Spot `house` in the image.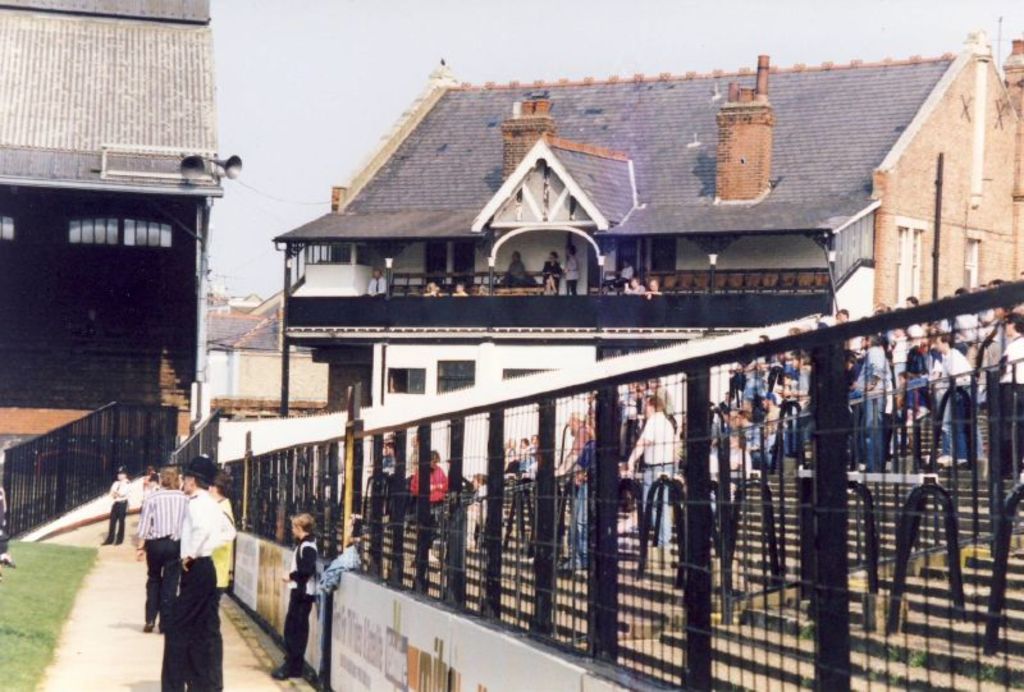
`house` found at 197, 298, 329, 432.
